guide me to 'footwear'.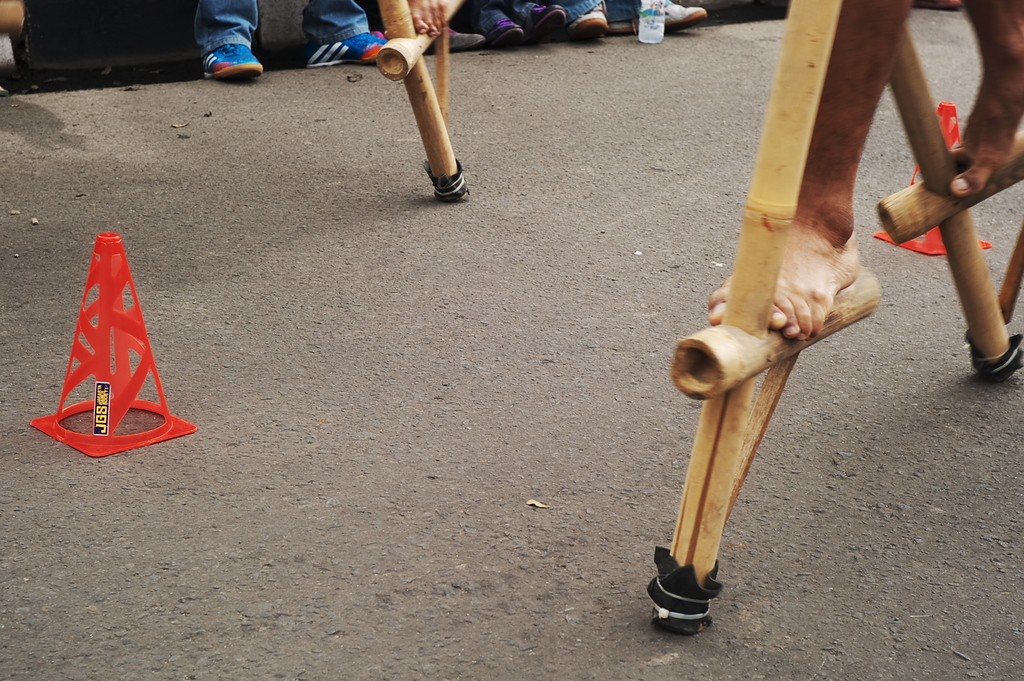
Guidance: 649,1,708,33.
